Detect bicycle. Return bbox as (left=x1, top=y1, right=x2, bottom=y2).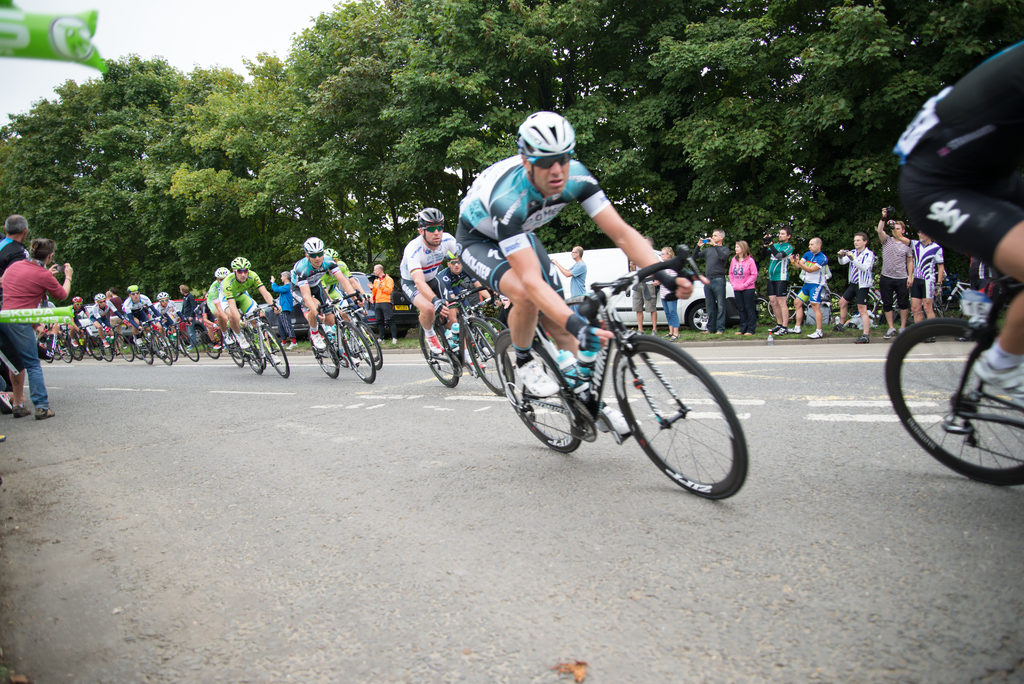
(left=229, top=330, right=265, bottom=373).
